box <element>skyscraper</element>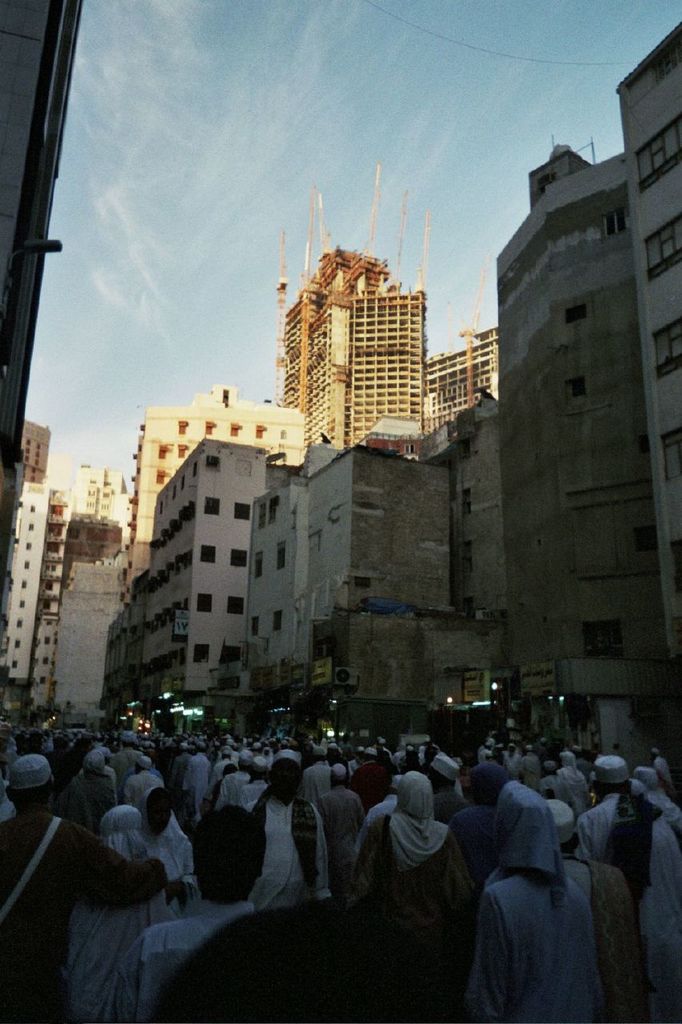
rect(271, 160, 440, 479)
